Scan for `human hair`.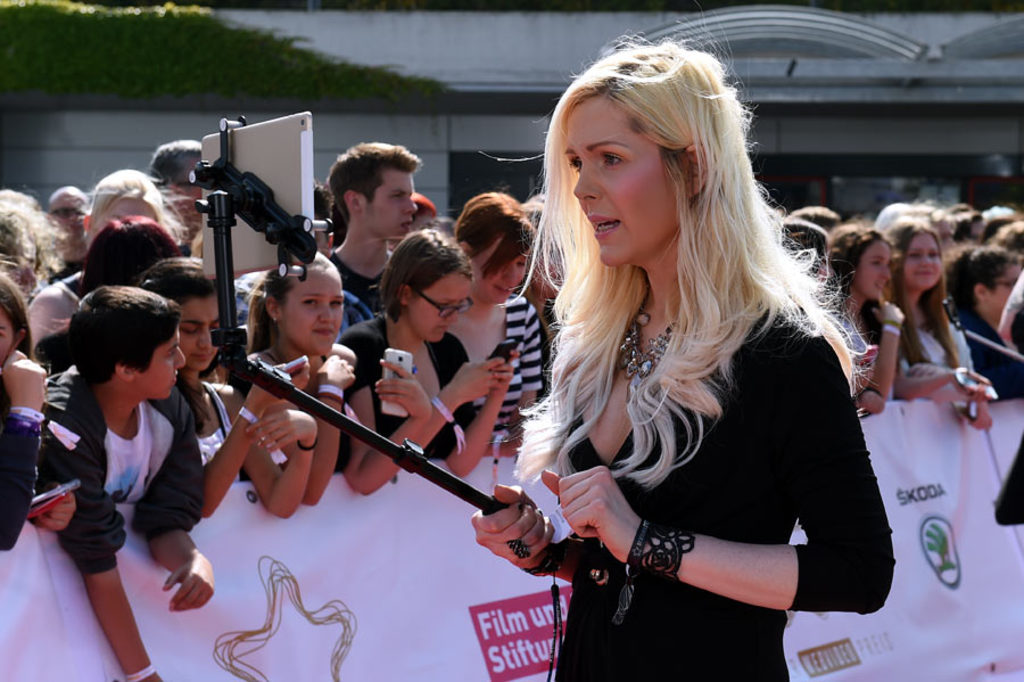
Scan result: (left=61, top=285, right=177, bottom=387).
